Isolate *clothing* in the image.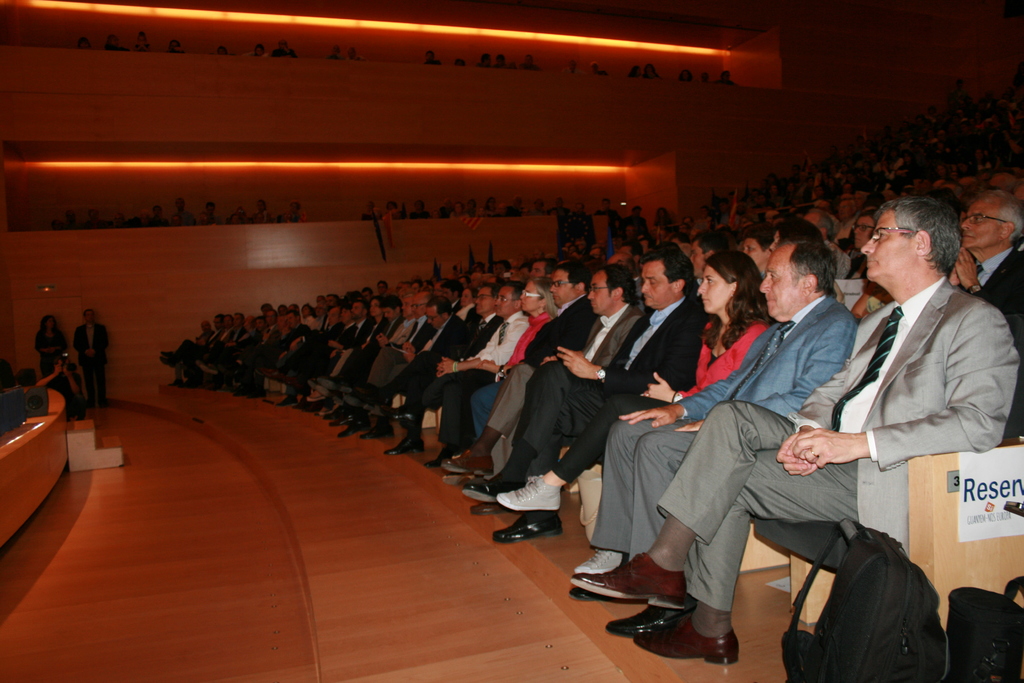
Isolated region: <box>133,37,156,51</box>.
